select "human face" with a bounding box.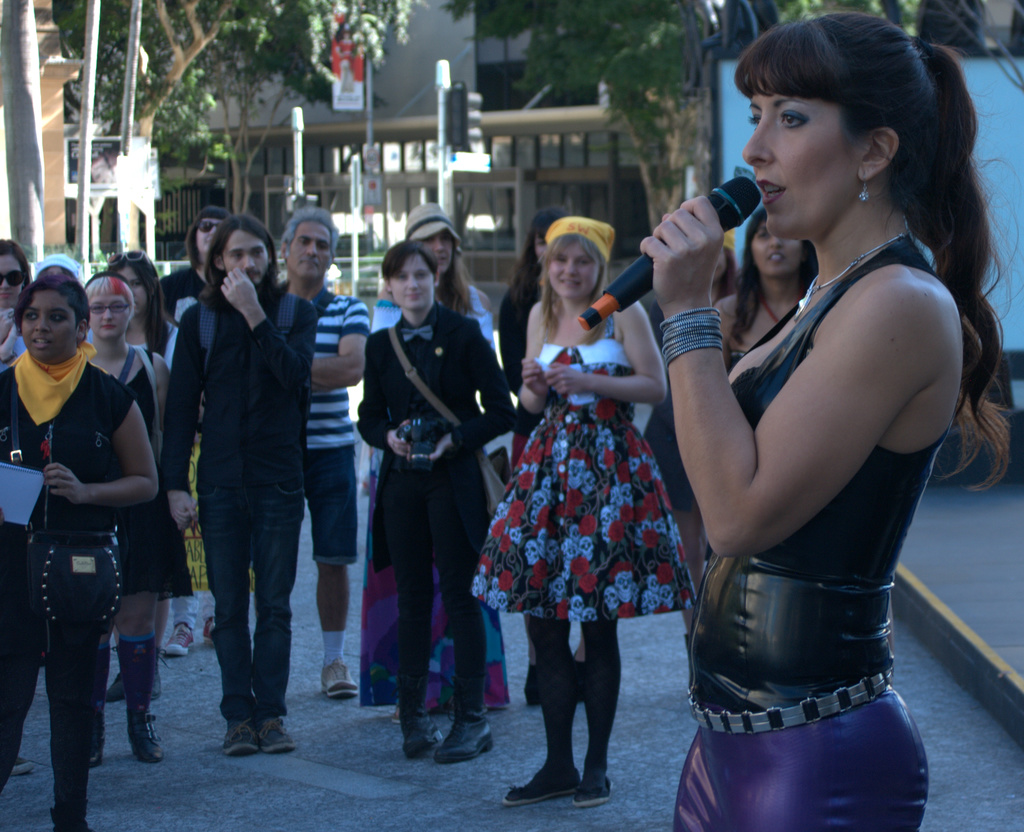
(left=90, top=295, right=125, bottom=333).
